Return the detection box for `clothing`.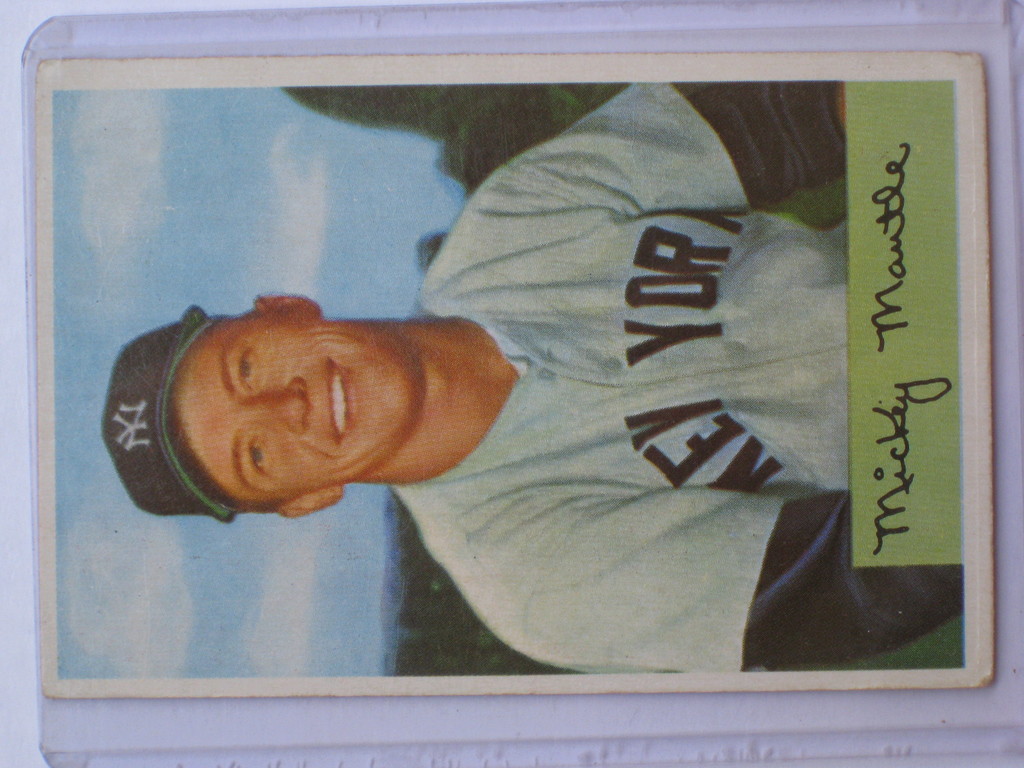
[419, 109, 927, 619].
